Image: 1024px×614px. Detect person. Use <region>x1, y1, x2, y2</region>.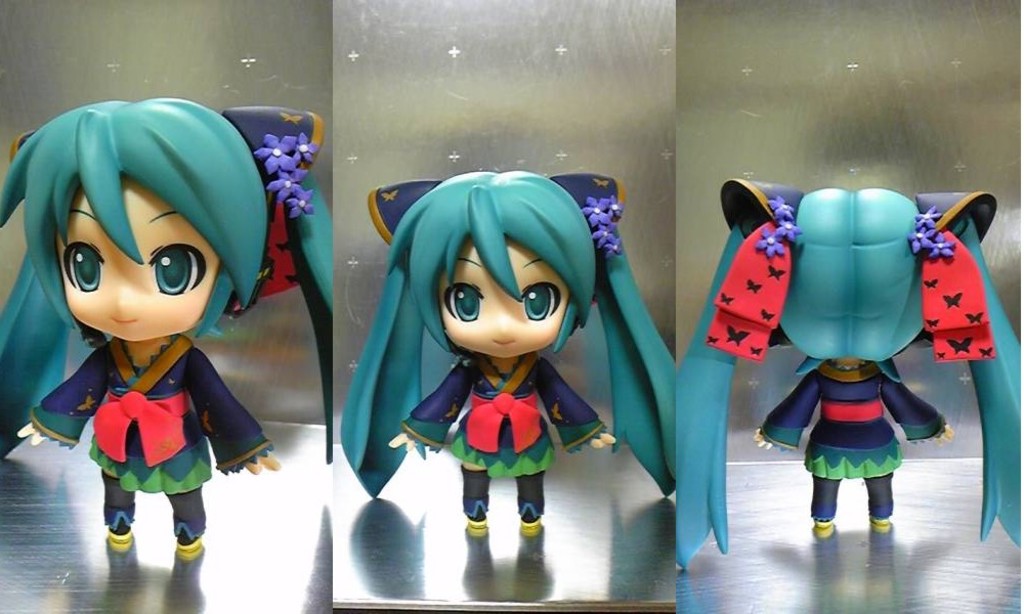
<region>344, 142, 648, 544</region>.
